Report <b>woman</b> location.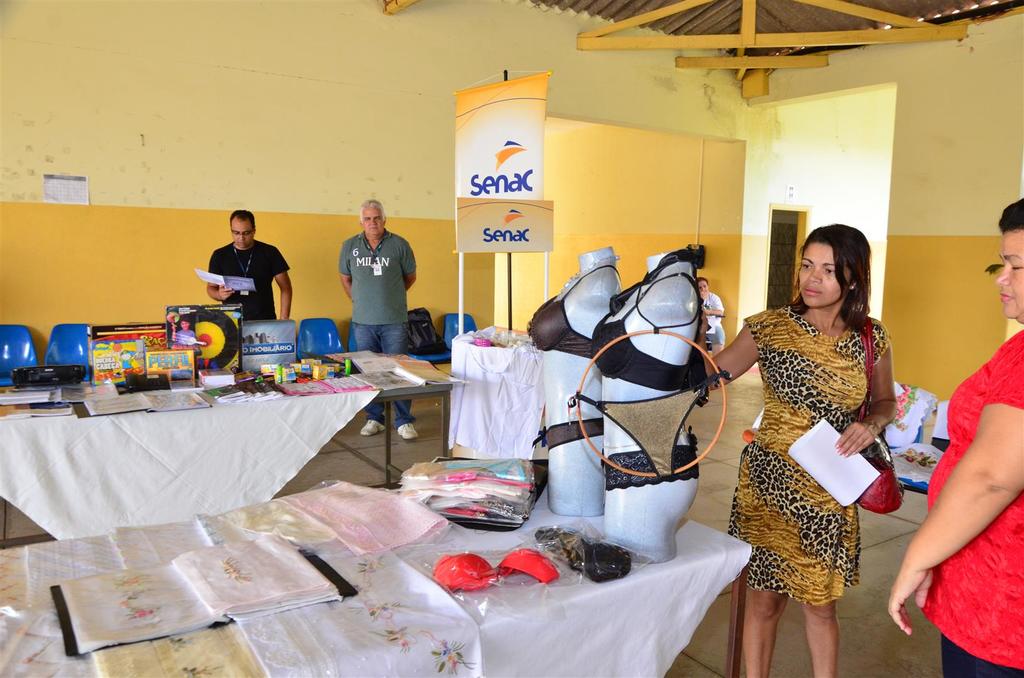
Report: crop(719, 205, 895, 670).
